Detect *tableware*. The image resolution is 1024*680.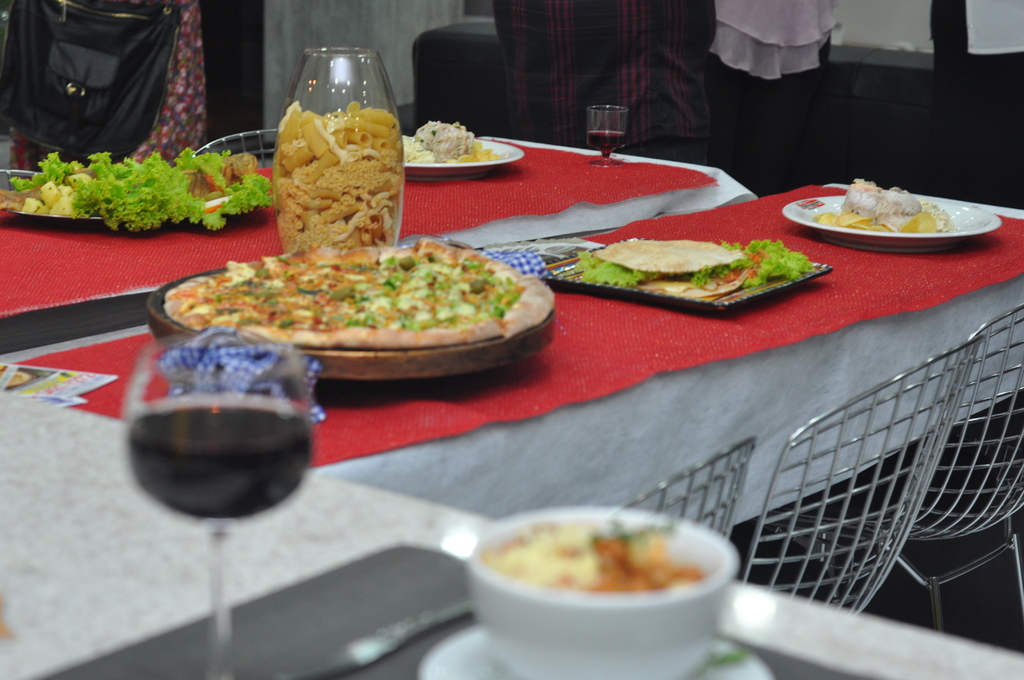
region(545, 228, 824, 314).
